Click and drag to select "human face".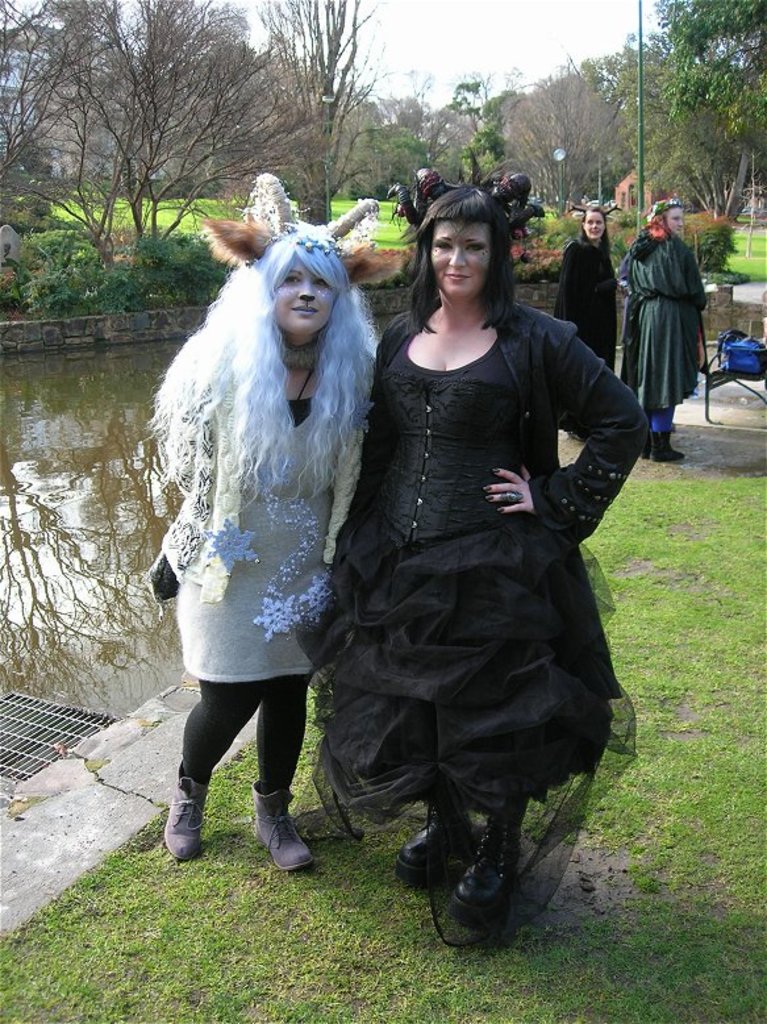
Selection: bbox(667, 208, 685, 233).
